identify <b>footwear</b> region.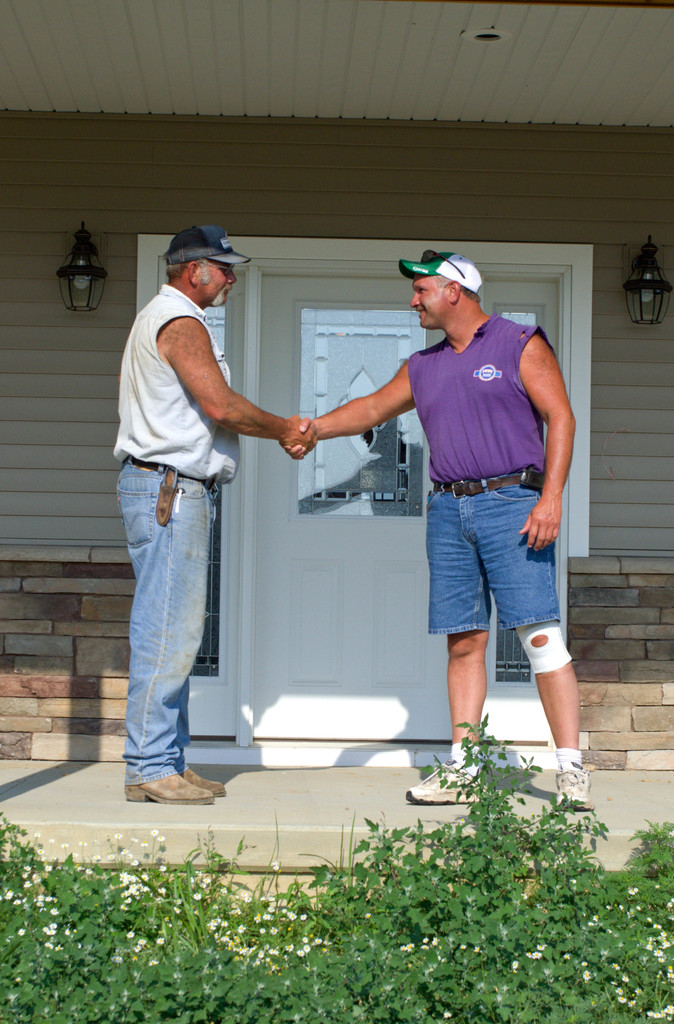
Region: box=[556, 749, 602, 819].
